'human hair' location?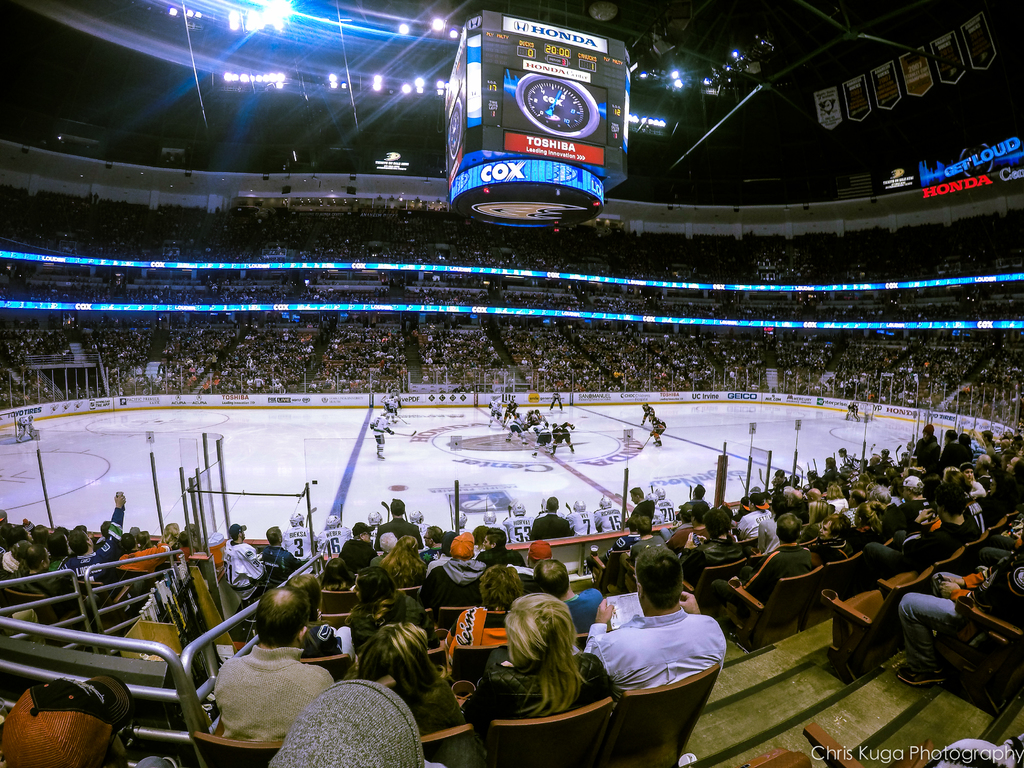
[722, 509, 734, 522]
